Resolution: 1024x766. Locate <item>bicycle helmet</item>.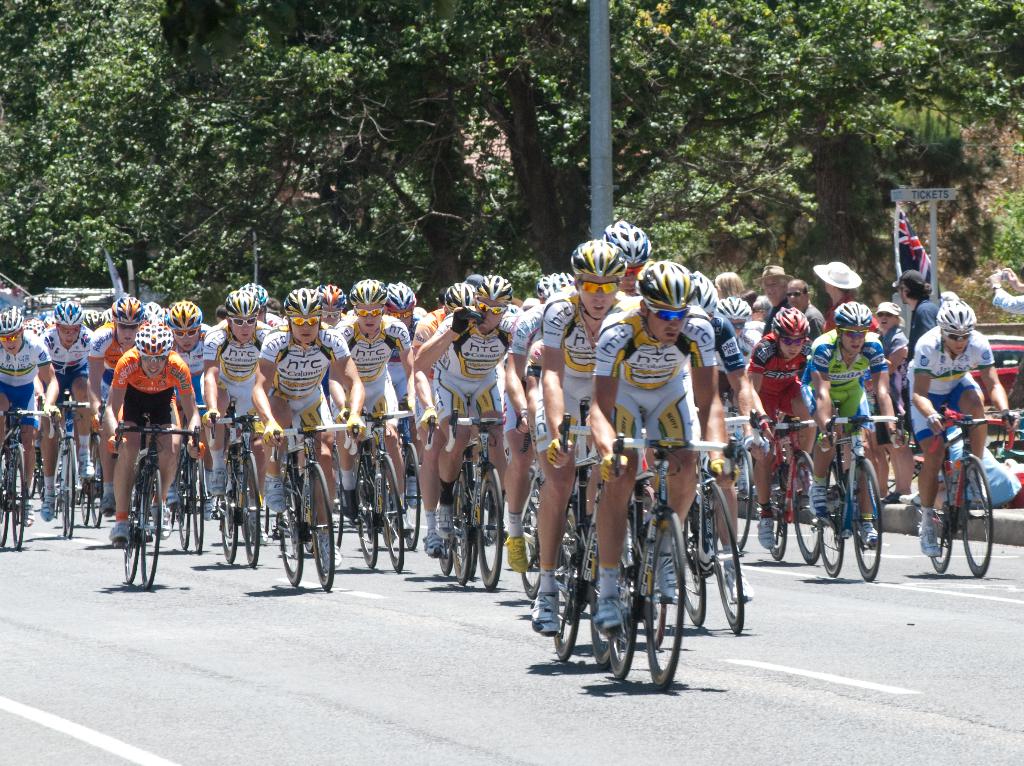
detection(388, 282, 424, 310).
